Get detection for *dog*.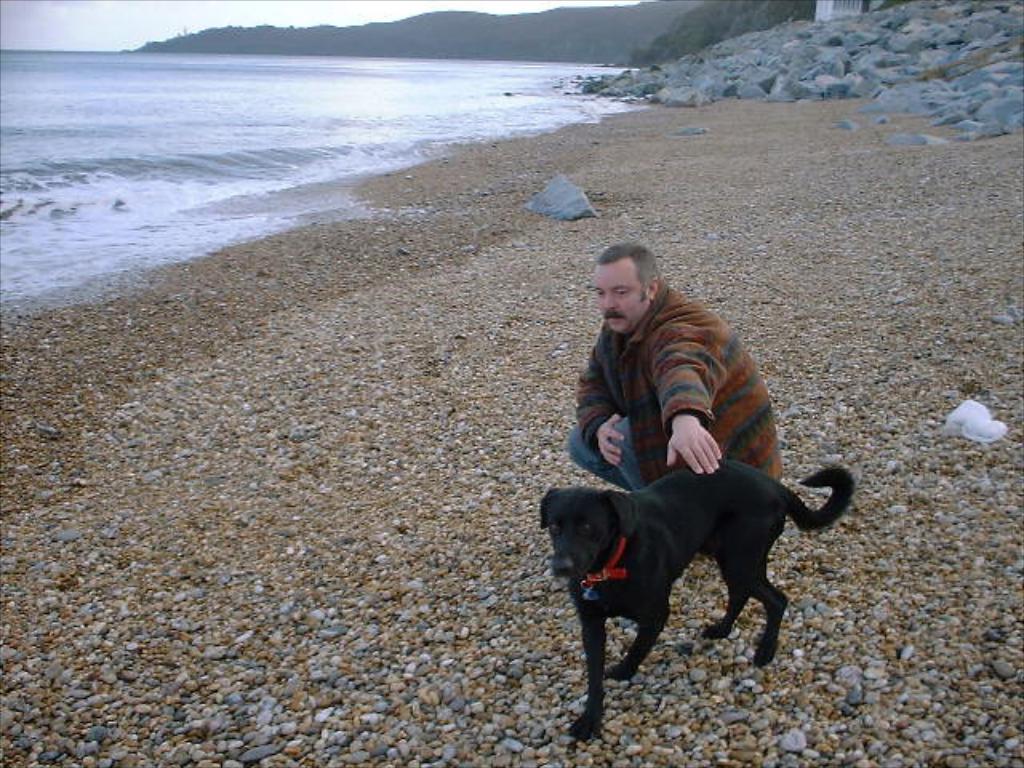
Detection: 539:461:856:742.
